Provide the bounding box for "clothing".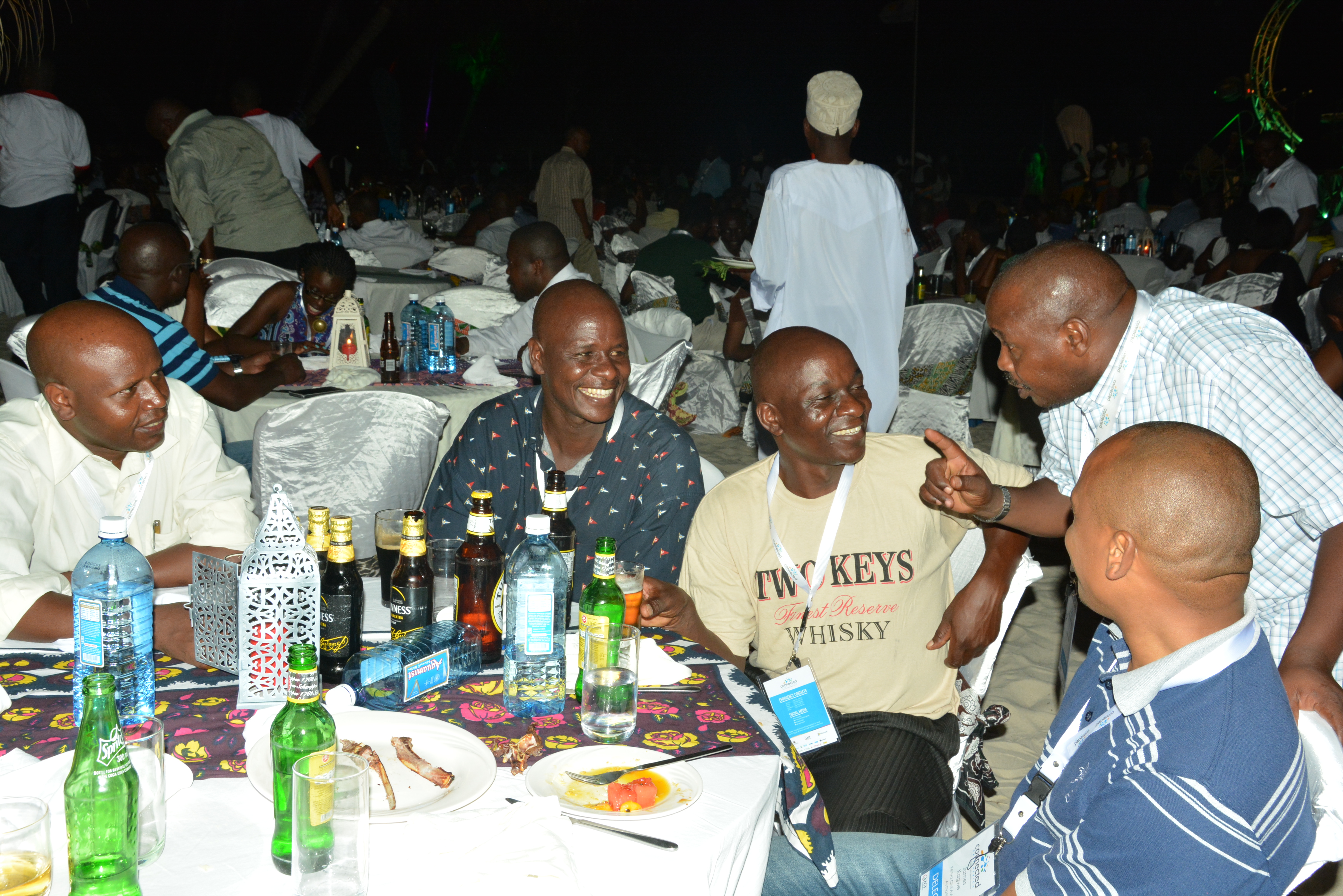
bbox(308, 84, 401, 198).
